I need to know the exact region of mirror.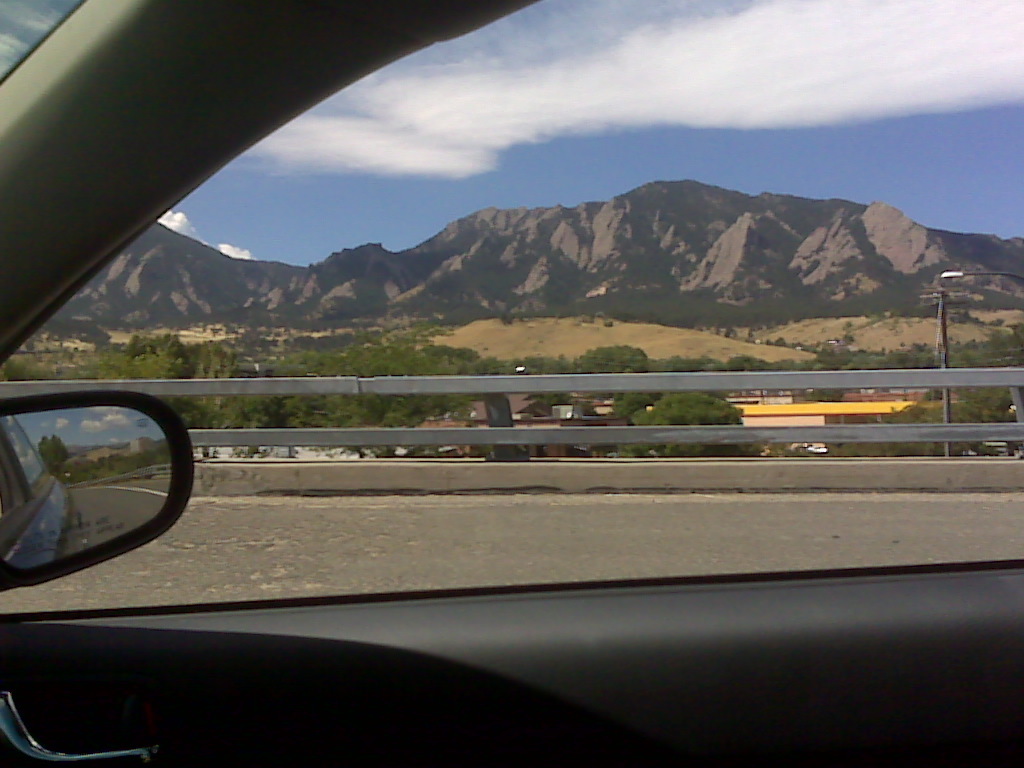
Region: box=[0, 408, 172, 570].
